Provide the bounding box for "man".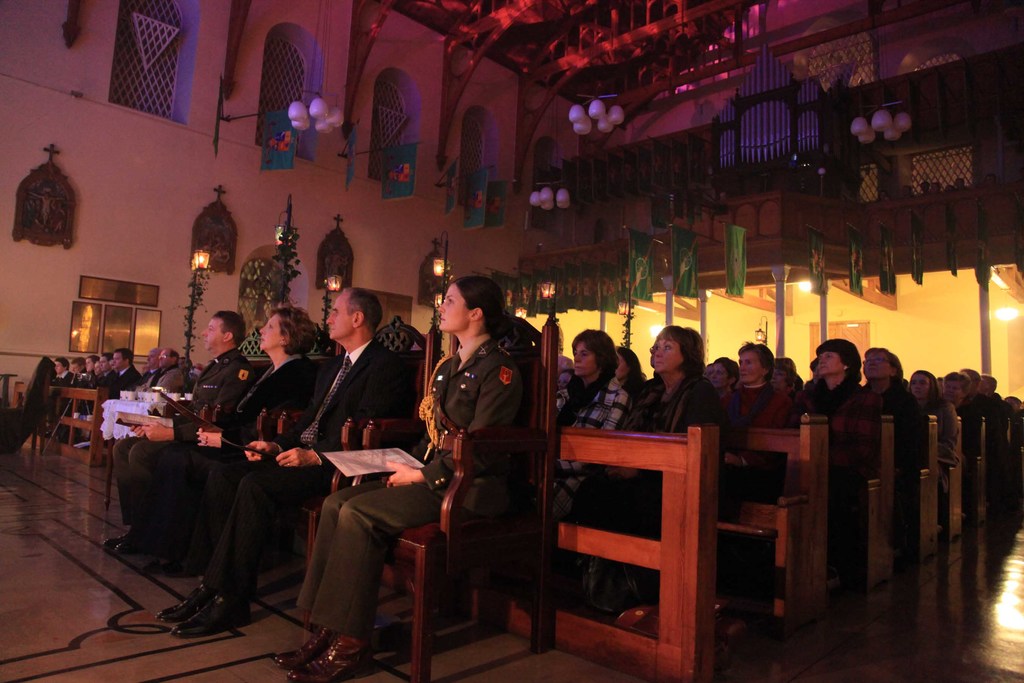
(x1=72, y1=356, x2=89, y2=381).
